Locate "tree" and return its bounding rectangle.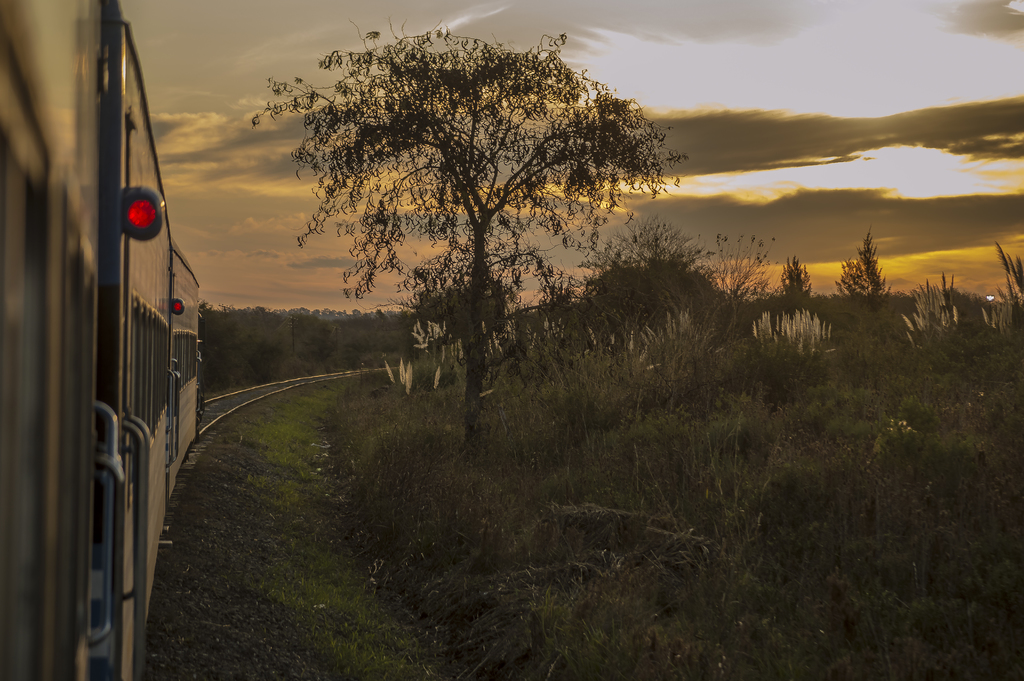
835/229/903/305.
